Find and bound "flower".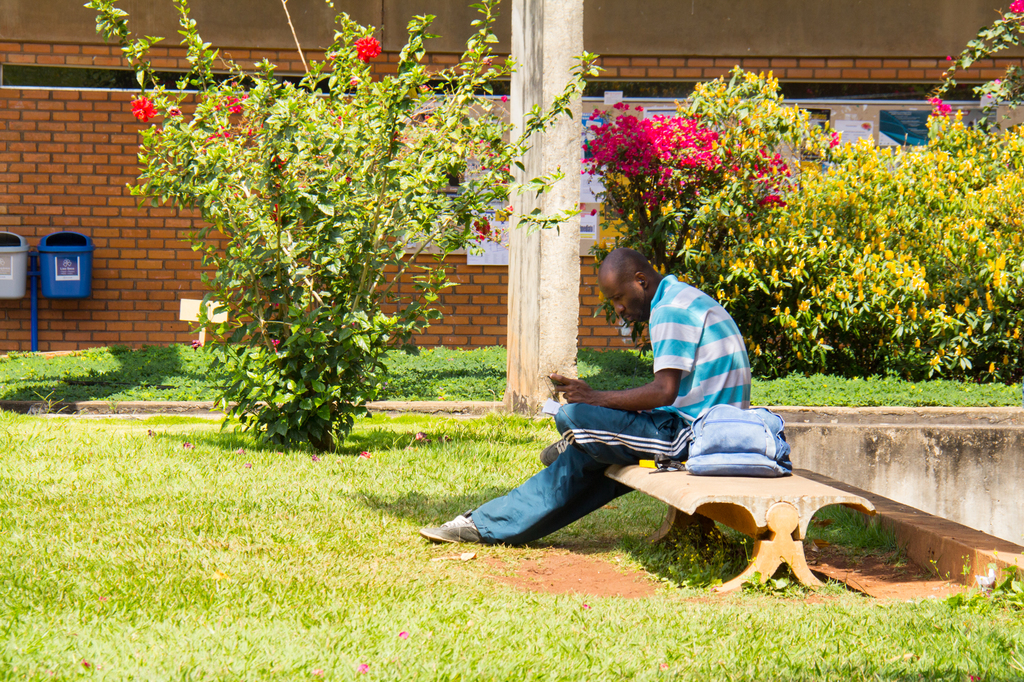
Bound: 268, 336, 281, 346.
